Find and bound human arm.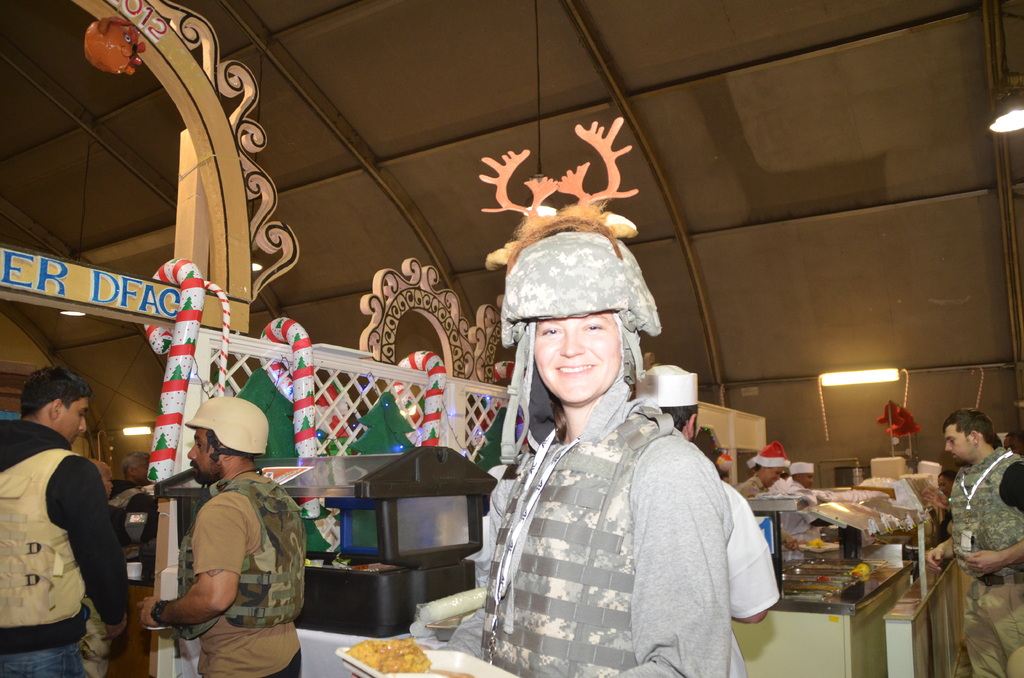
Bound: rect(134, 504, 248, 629).
